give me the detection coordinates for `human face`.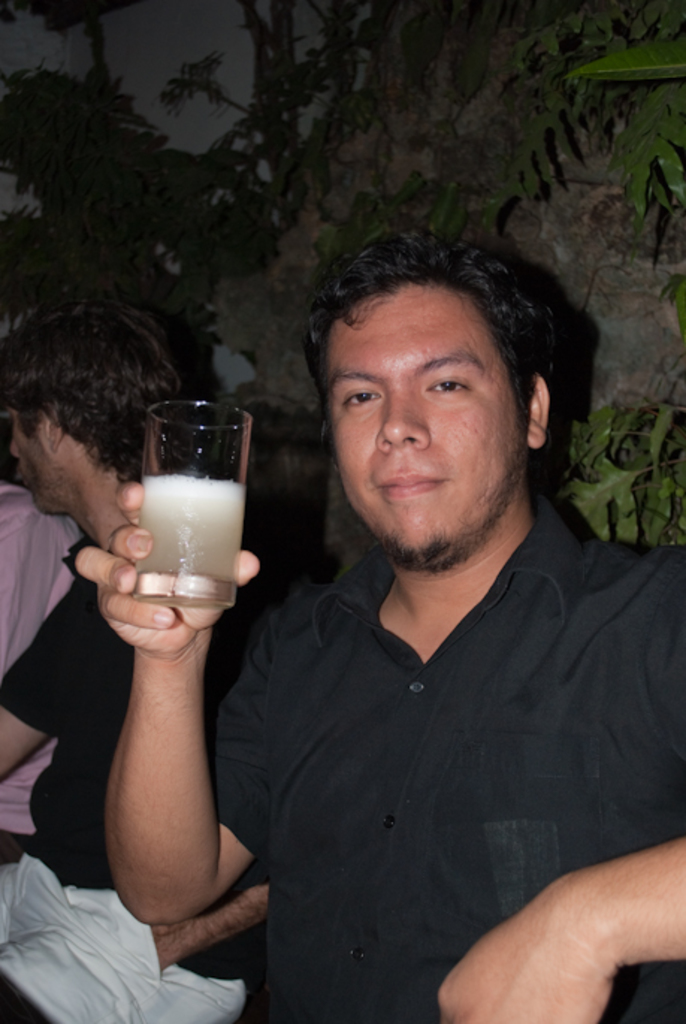
region(338, 289, 523, 568).
